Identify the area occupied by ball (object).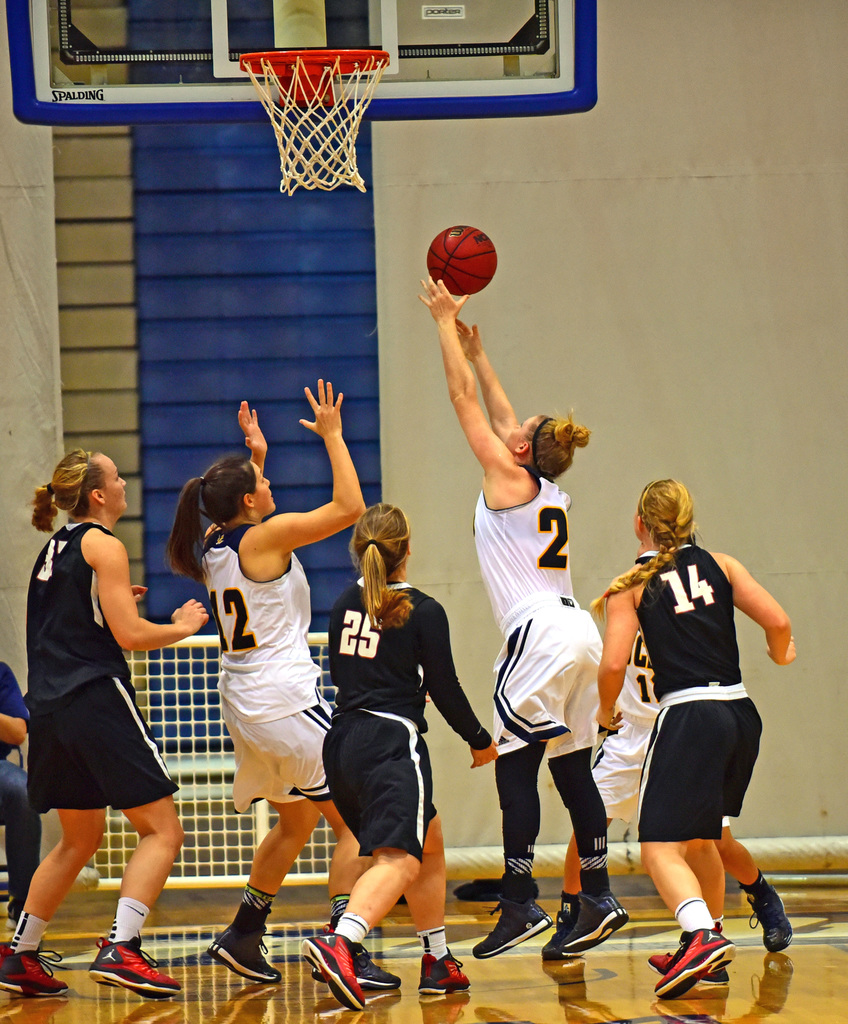
Area: 429:223:494:297.
